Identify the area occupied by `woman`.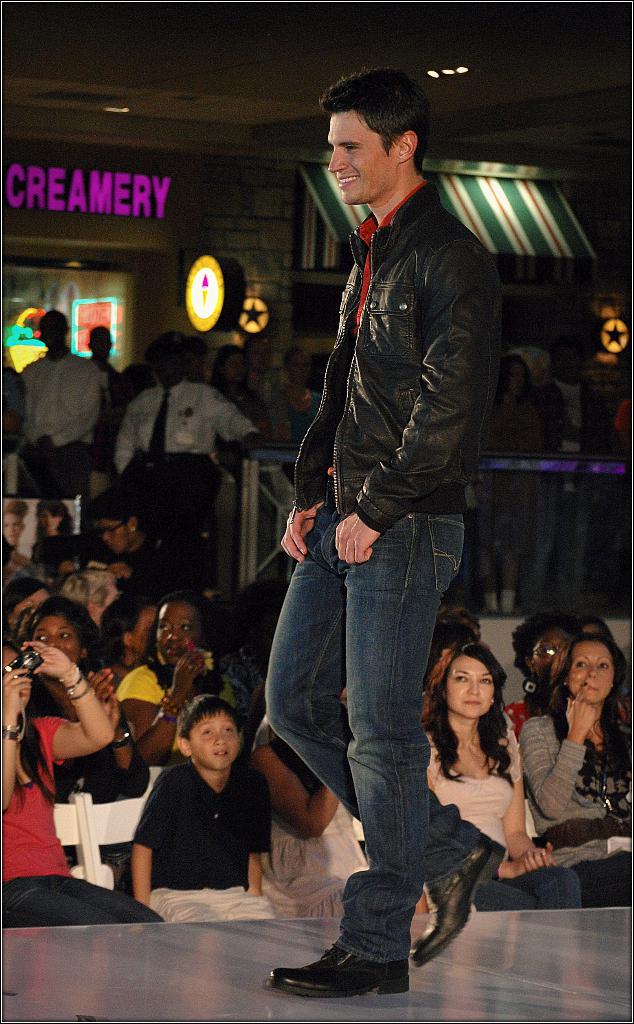
Area: select_region(100, 593, 163, 692).
